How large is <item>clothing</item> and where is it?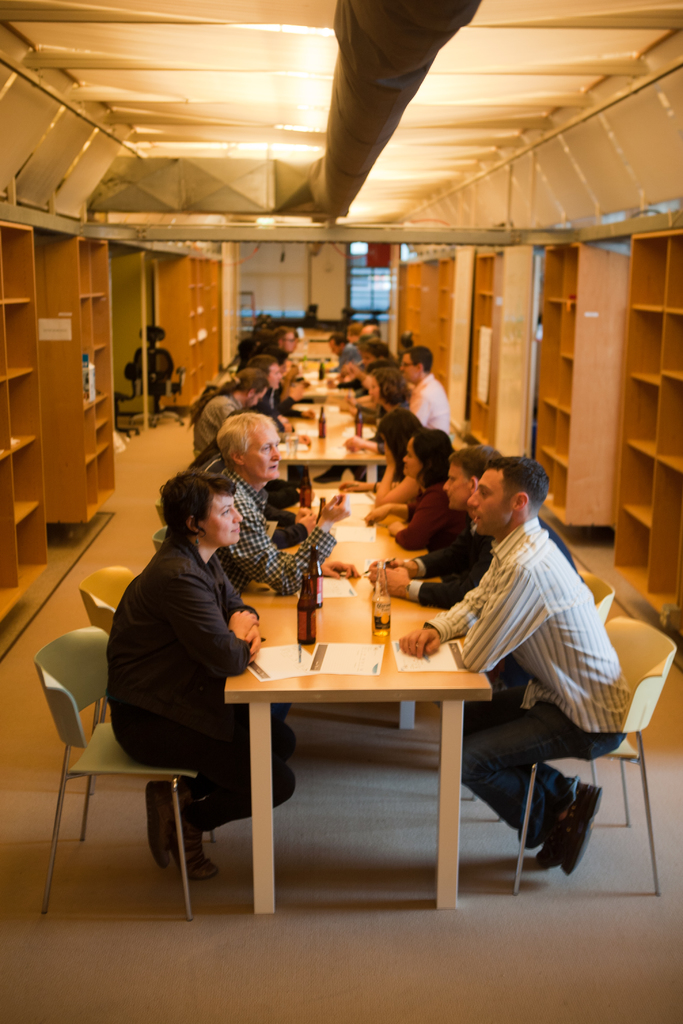
Bounding box: x1=81 y1=469 x2=274 y2=869.
